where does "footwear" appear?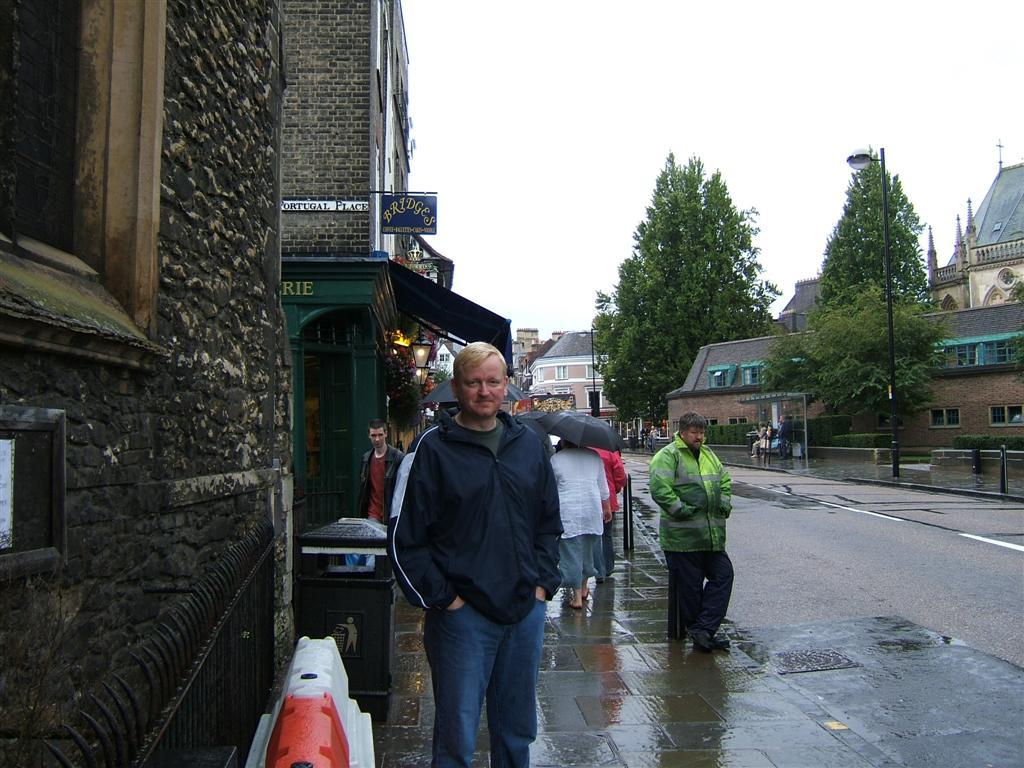
Appears at locate(583, 589, 589, 601).
